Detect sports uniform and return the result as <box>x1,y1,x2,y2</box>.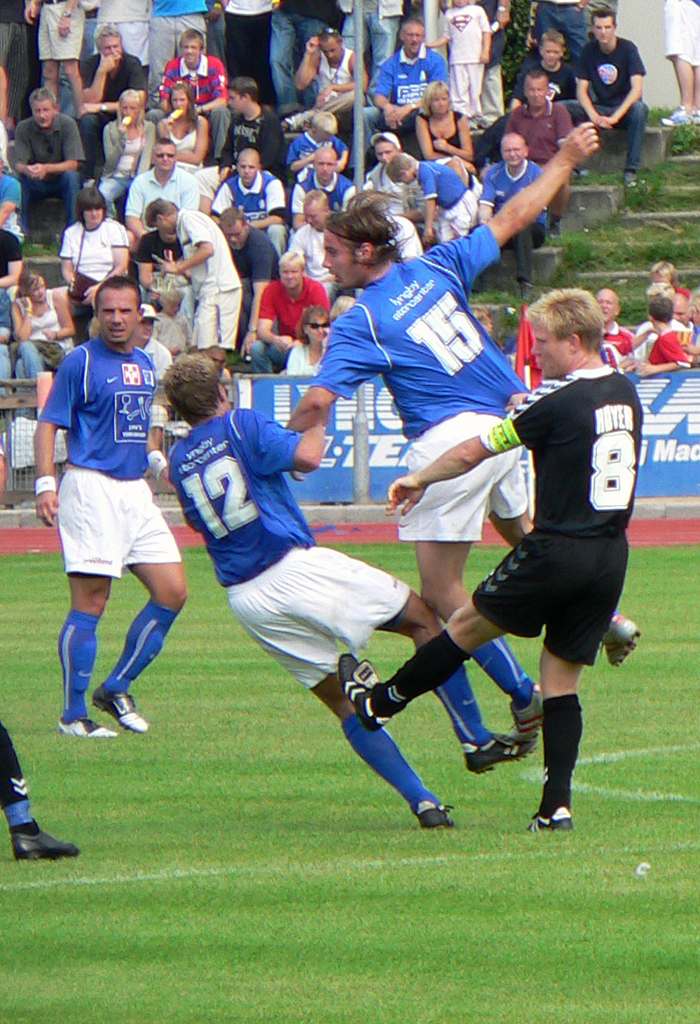
<box>29,0,100,71</box>.
